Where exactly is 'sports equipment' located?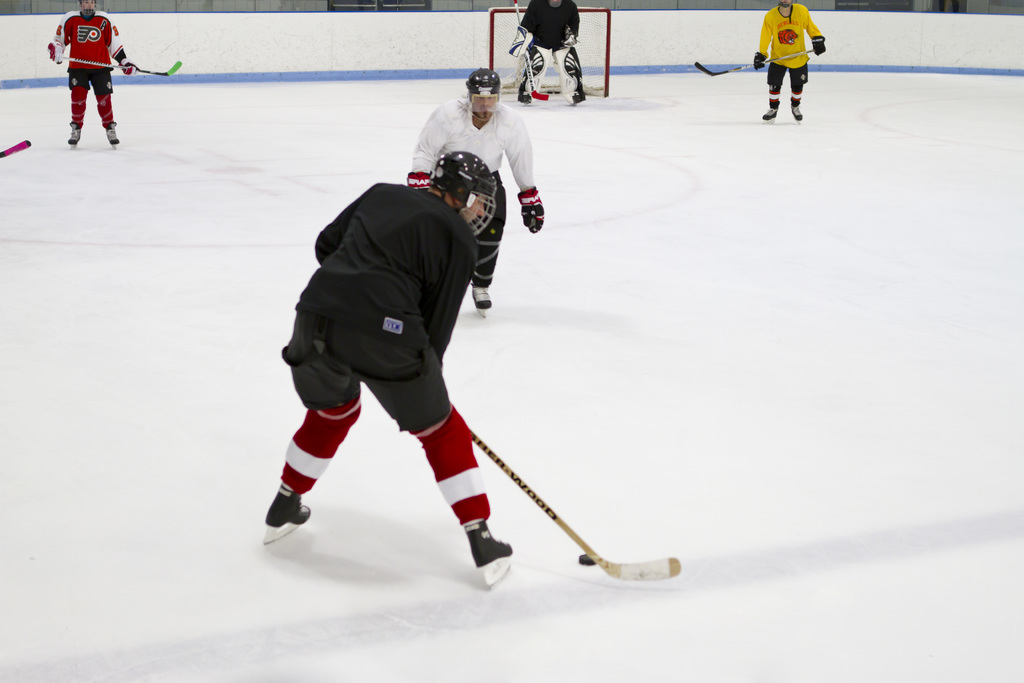
Its bounding box is bbox=[66, 55, 182, 79].
